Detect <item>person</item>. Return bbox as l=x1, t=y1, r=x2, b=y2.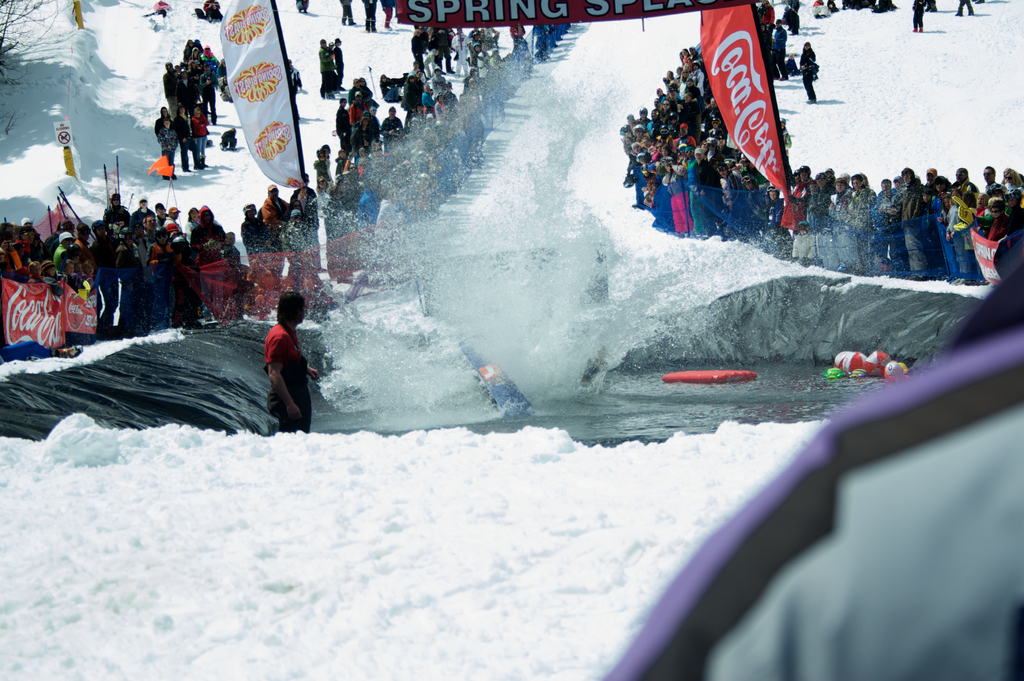
l=179, t=108, r=204, b=170.
